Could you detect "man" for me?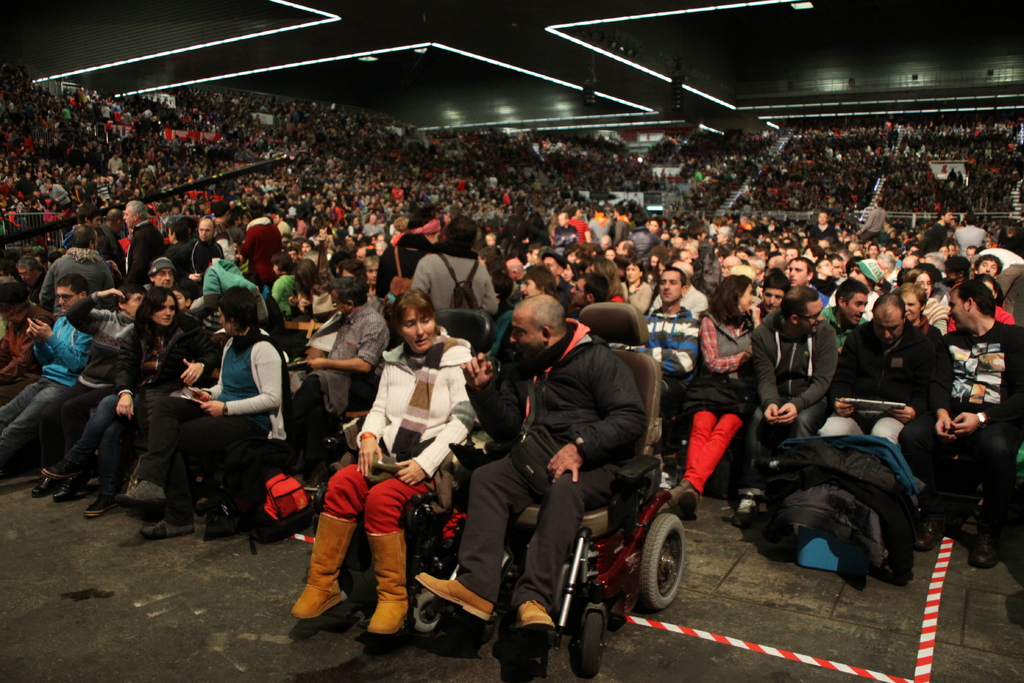
Detection result: detection(413, 295, 657, 643).
